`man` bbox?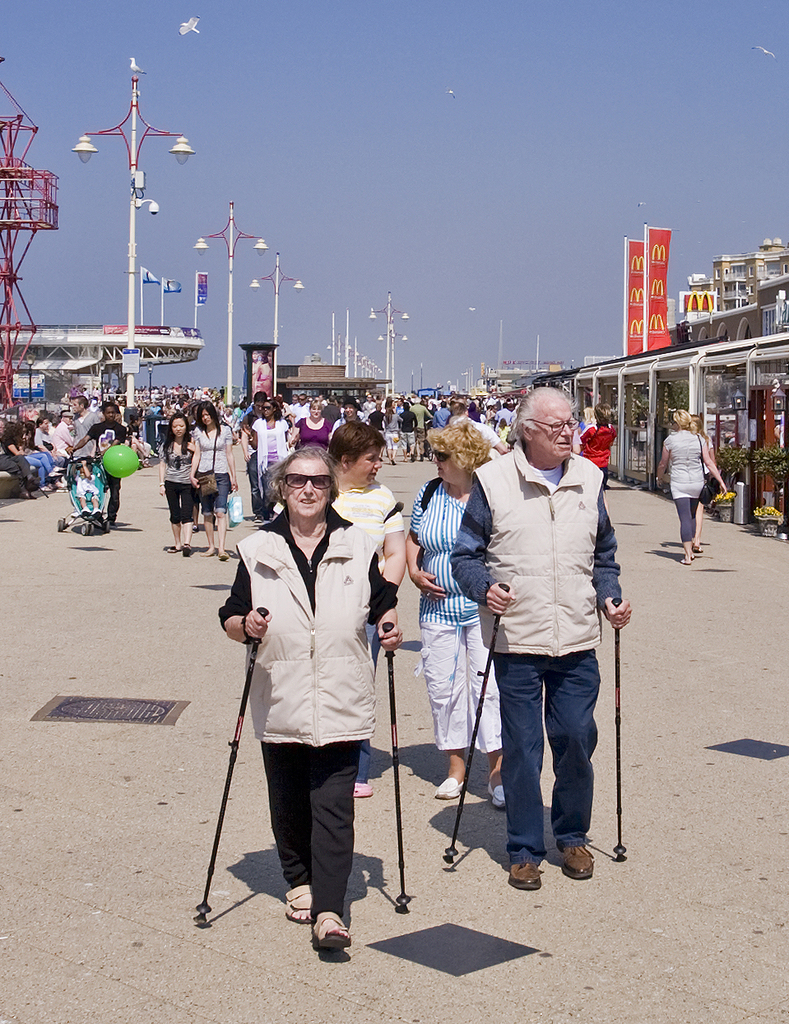
bbox=[436, 379, 624, 889]
